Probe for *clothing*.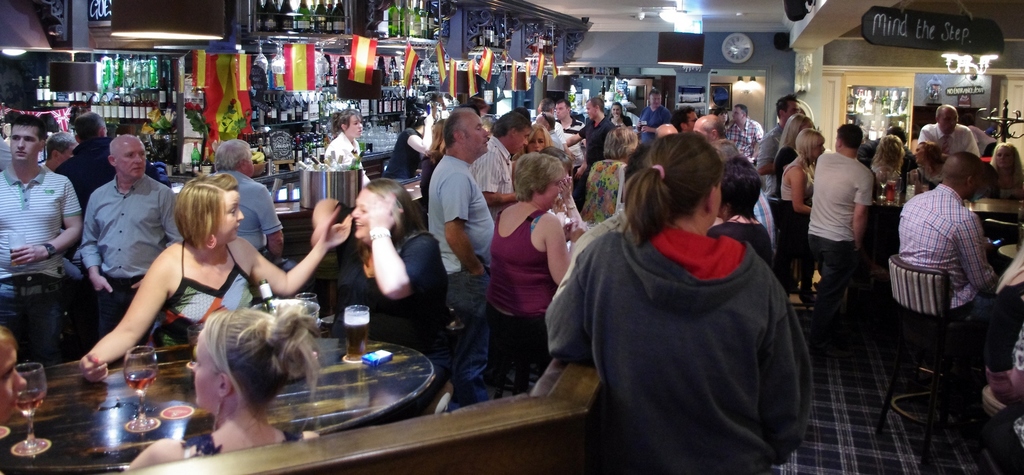
Probe result: 86/179/172/271.
